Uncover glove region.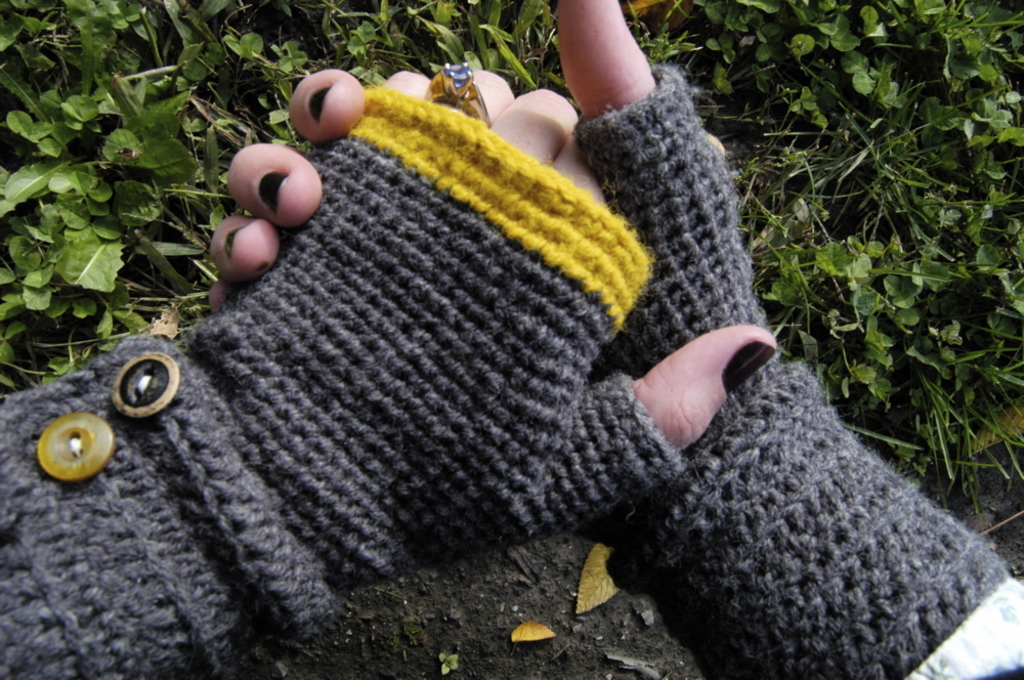
Uncovered: 0, 84, 689, 679.
